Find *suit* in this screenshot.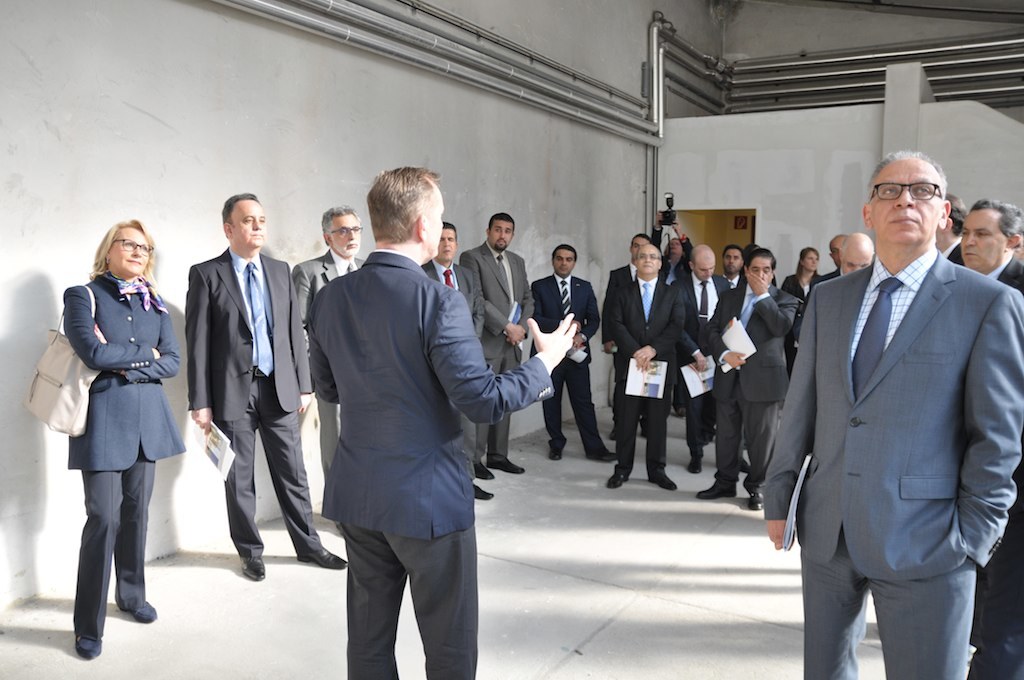
The bounding box for *suit* is (left=594, top=261, right=644, bottom=413).
